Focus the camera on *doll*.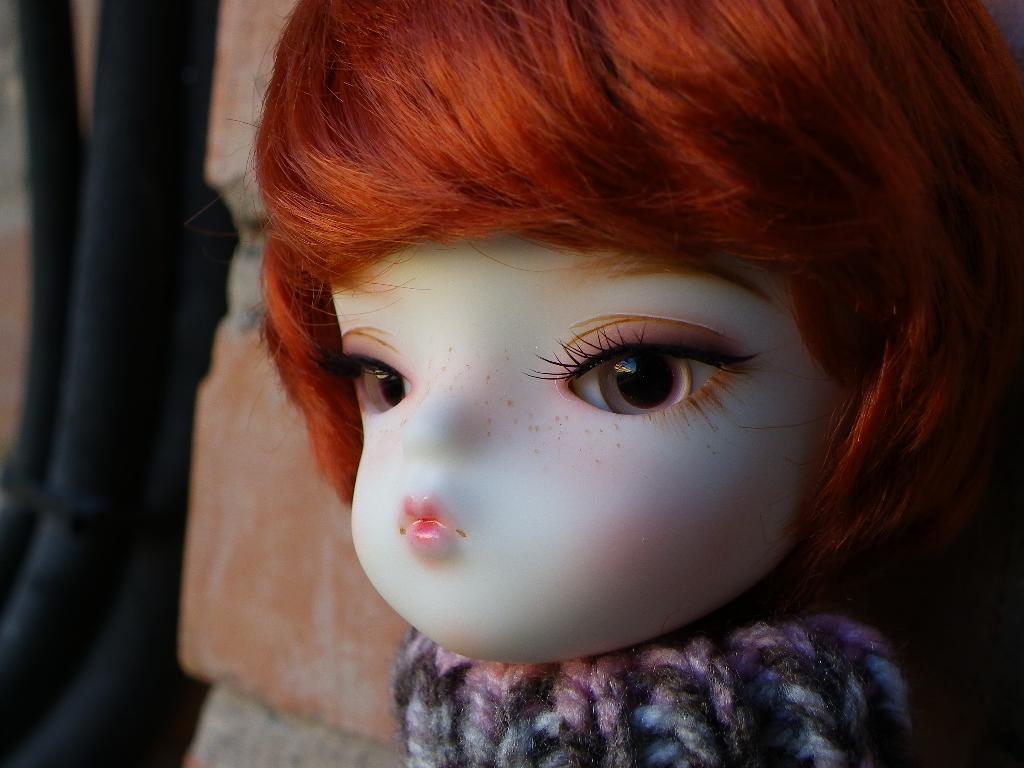
Focus region: (177, 0, 1022, 757).
